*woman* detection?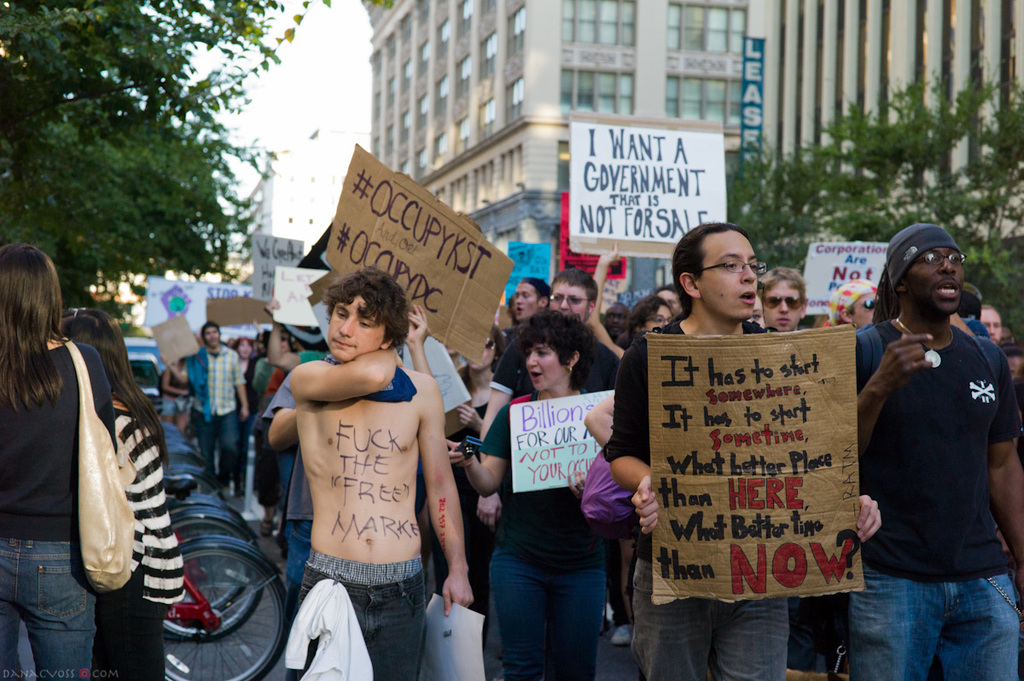
<region>223, 340, 259, 465</region>
